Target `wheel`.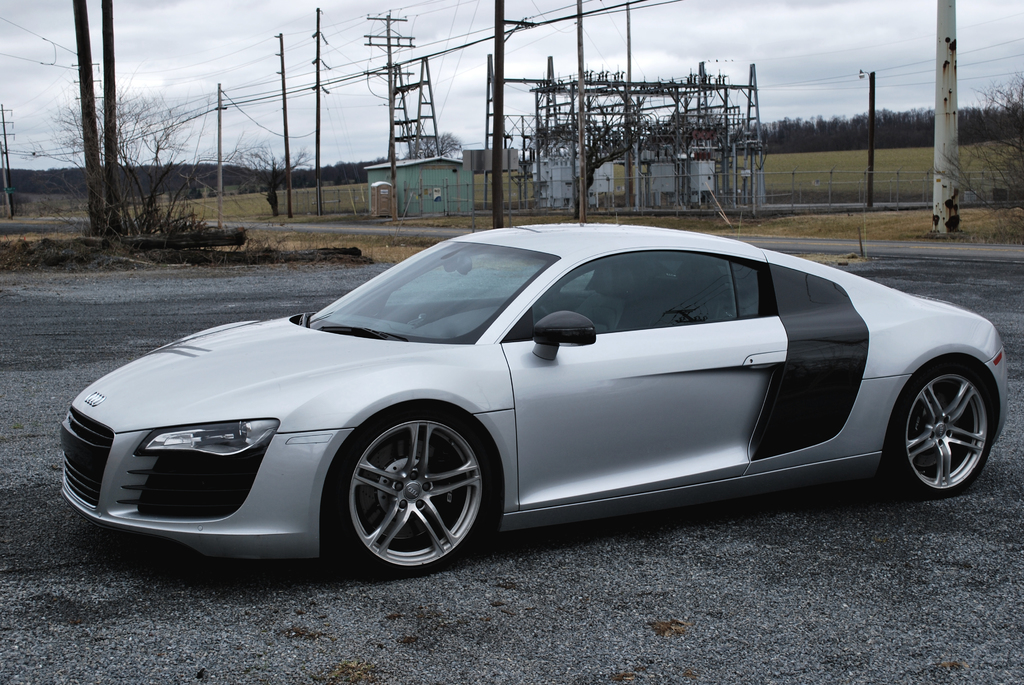
Target region: bbox=(893, 363, 1000, 503).
